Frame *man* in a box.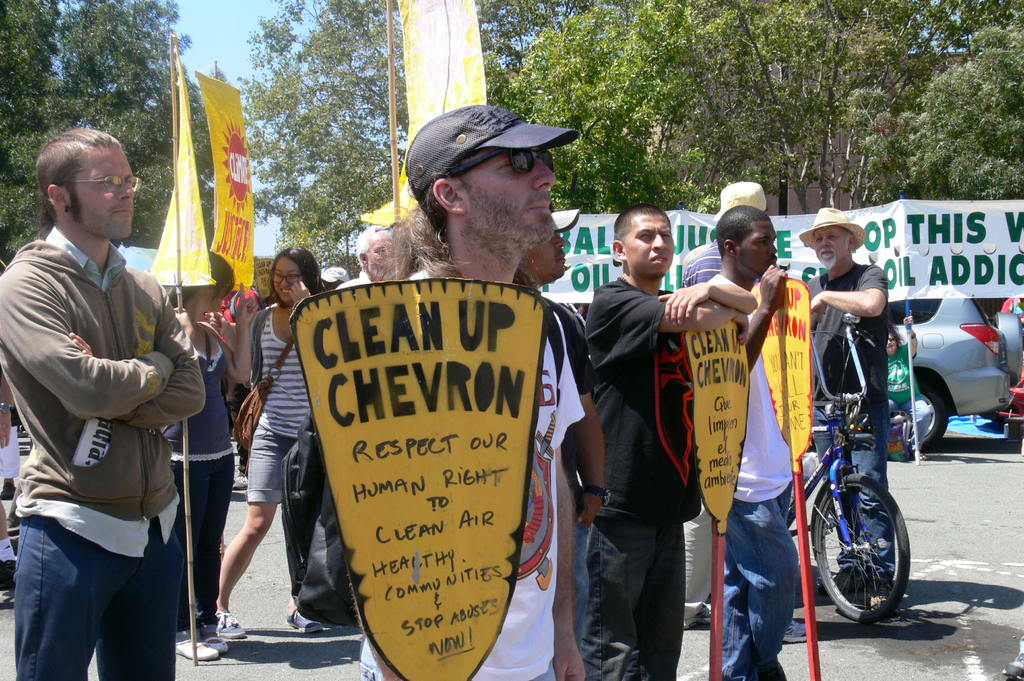
{"left": 577, "top": 205, "right": 750, "bottom": 680}.
